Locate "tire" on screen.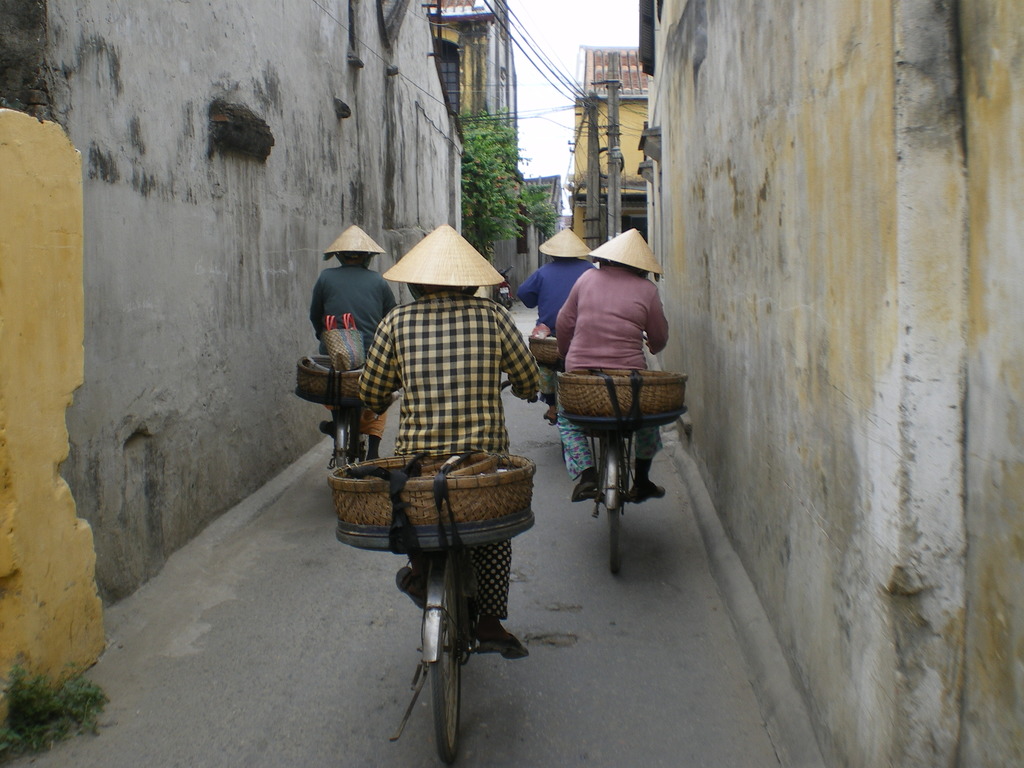
On screen at 561,438,566,461.
